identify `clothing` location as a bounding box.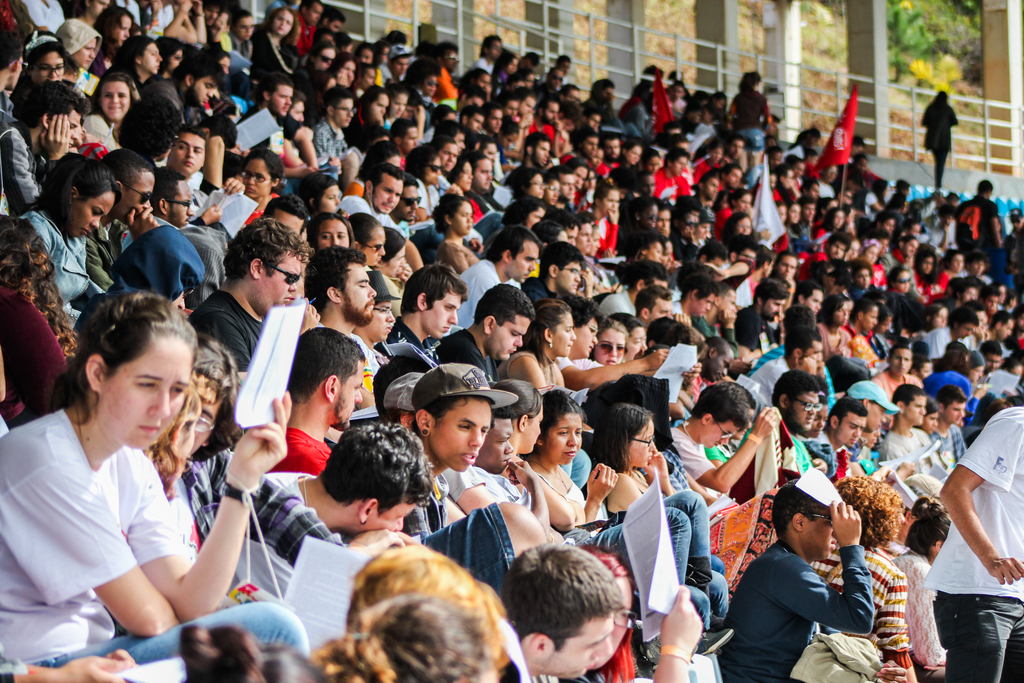
bbox(279, 427, 348, 490).
